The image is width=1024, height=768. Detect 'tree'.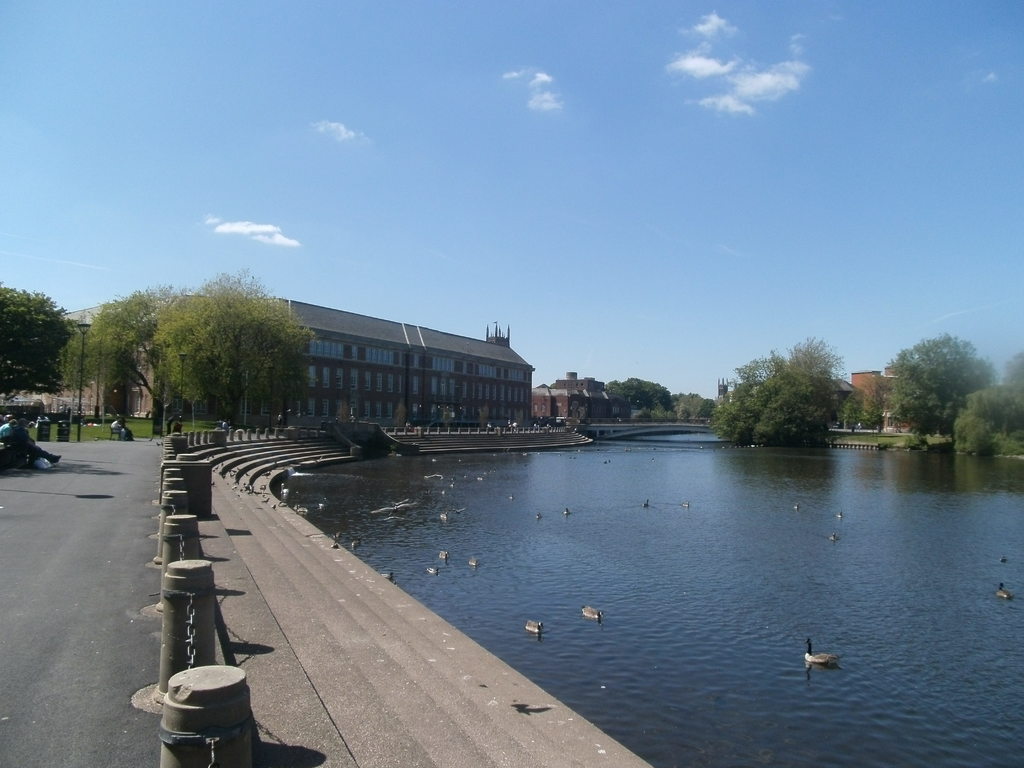
Detection: x1=950, y1=384, x2=1007, y2=458.
